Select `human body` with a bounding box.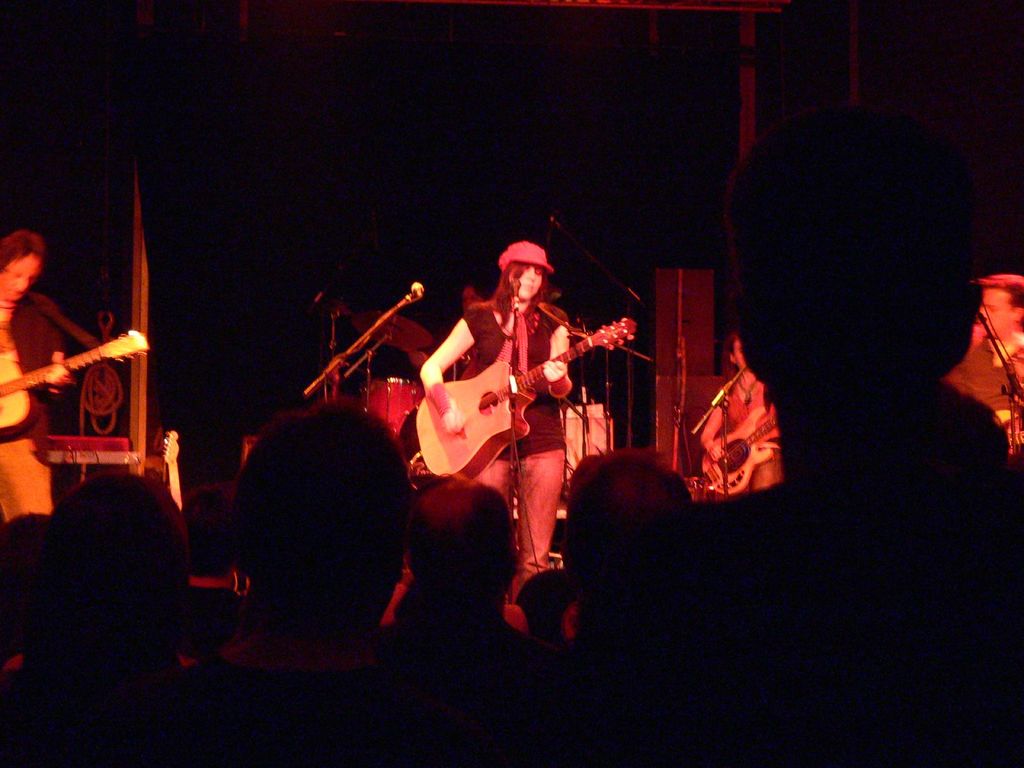
select_region(412, 228, 598, 593).
